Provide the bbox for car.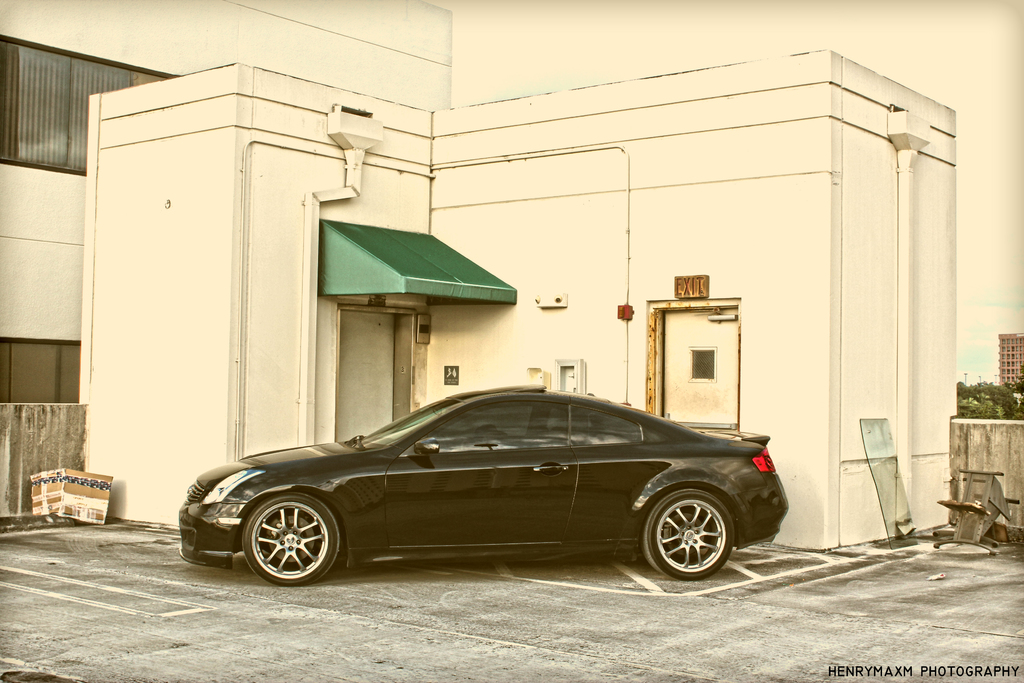
box=[169, 389, 798, 593].
